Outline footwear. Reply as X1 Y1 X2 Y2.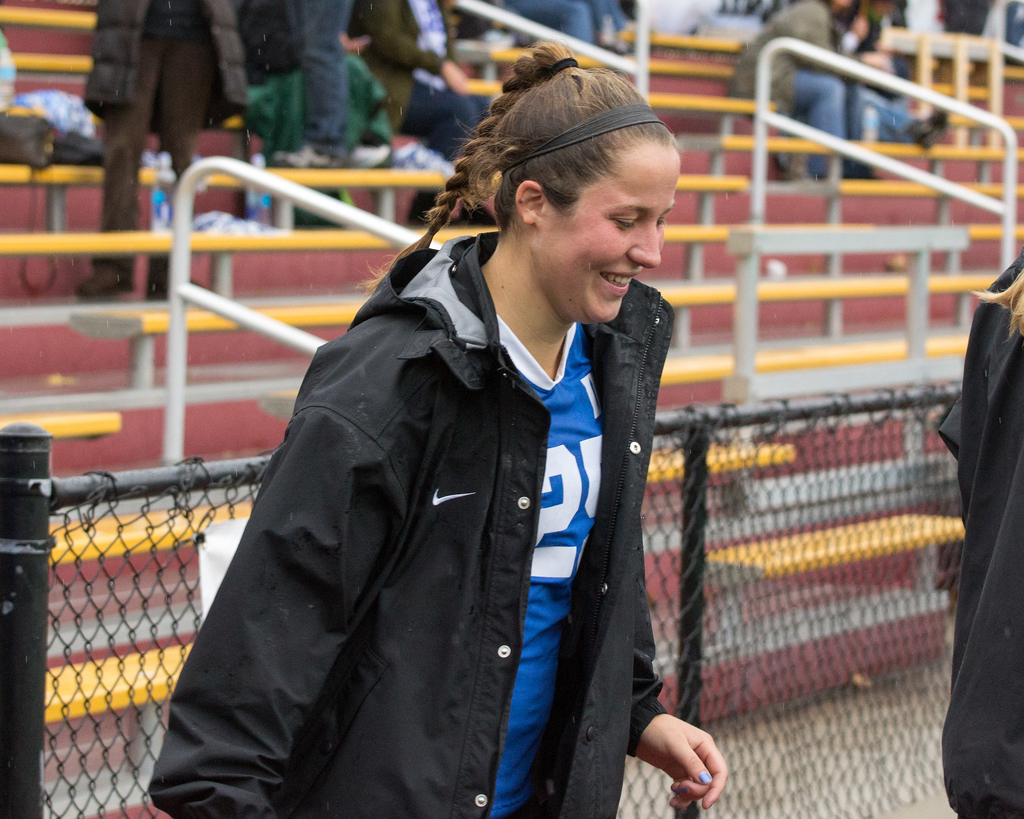
142 257 170 298.
